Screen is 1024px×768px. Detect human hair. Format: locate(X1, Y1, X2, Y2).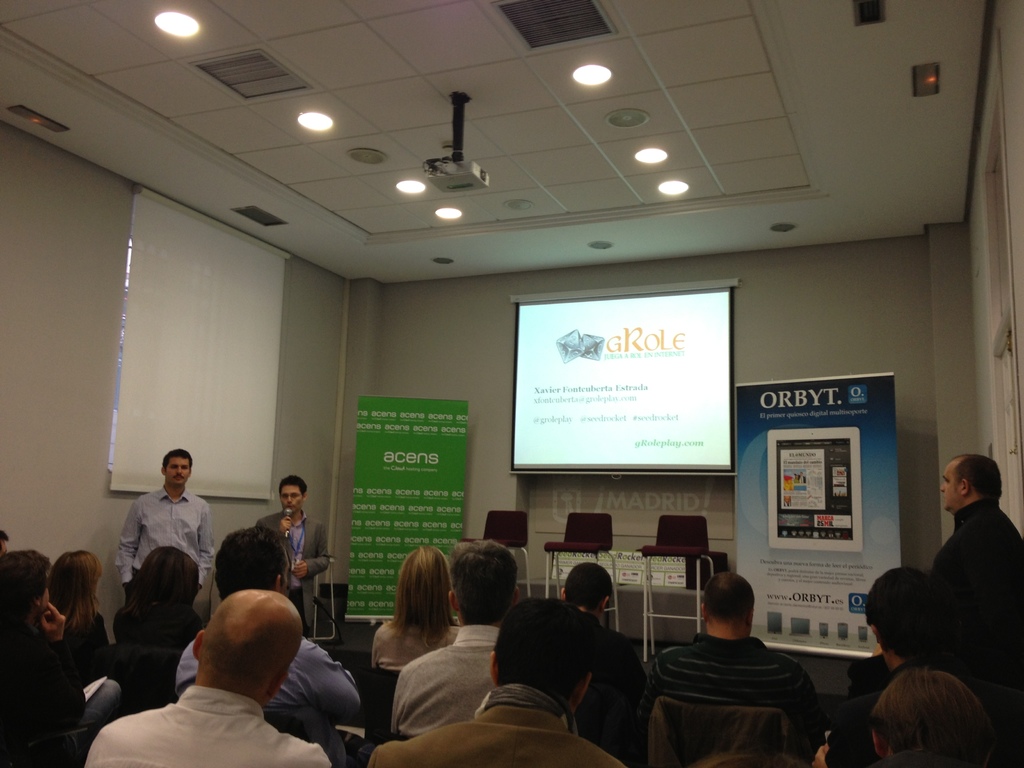
locate(865, 566, 942, 655).
